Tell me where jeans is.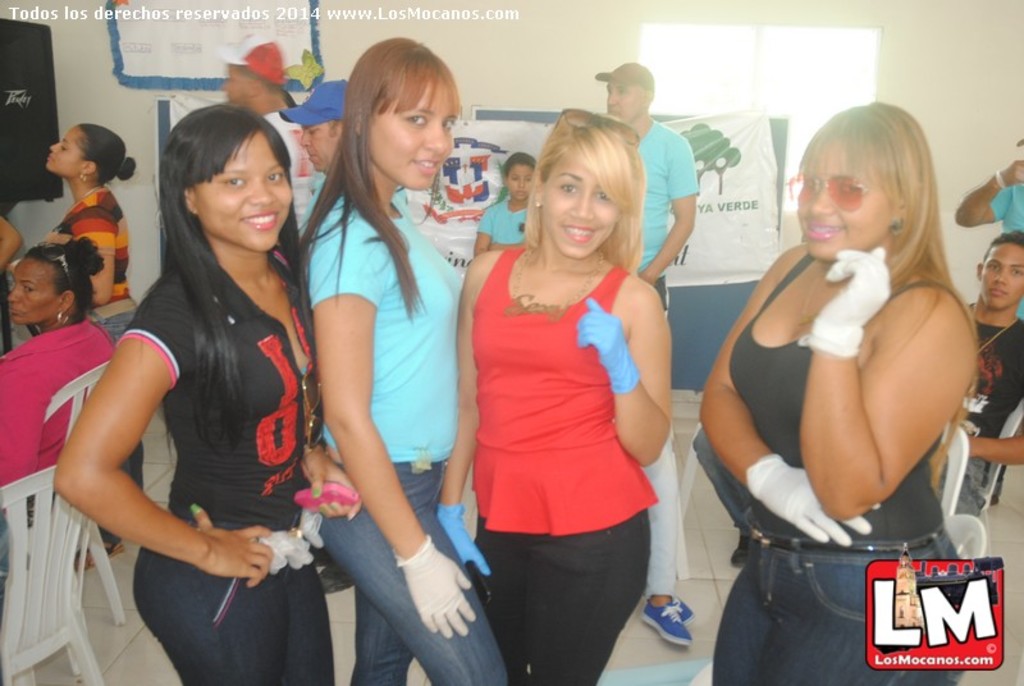
jeans is at [x1=320, y1=462, x2=507, y2=685].
